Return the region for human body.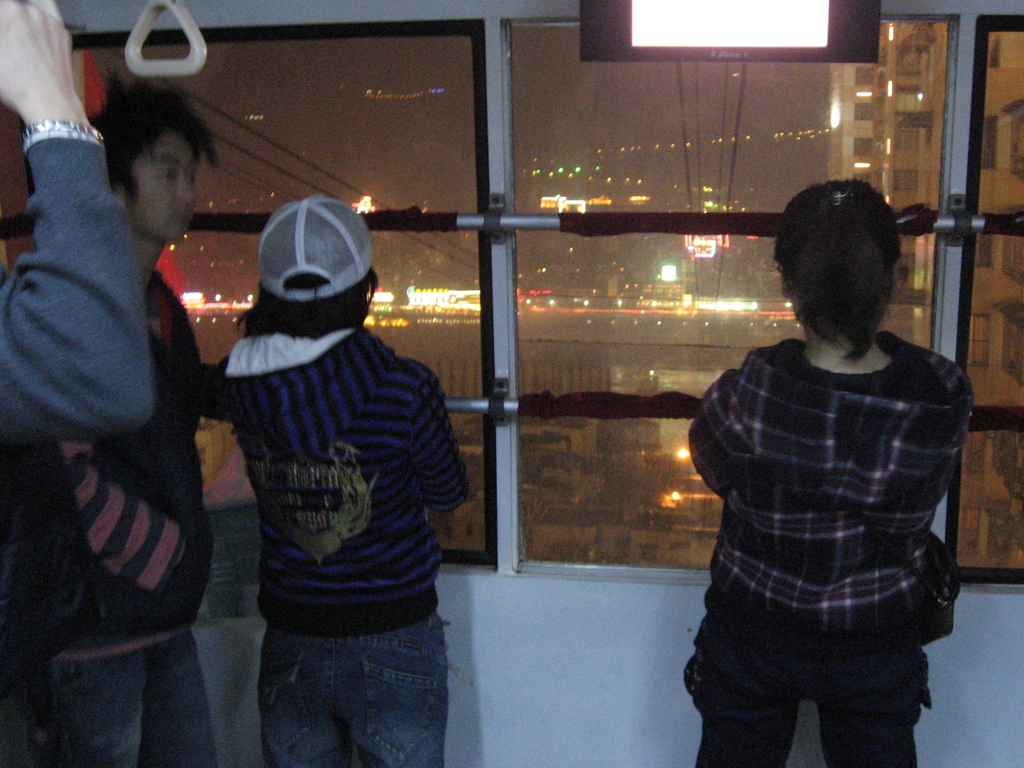
locate(200, 324, 475, 767).
